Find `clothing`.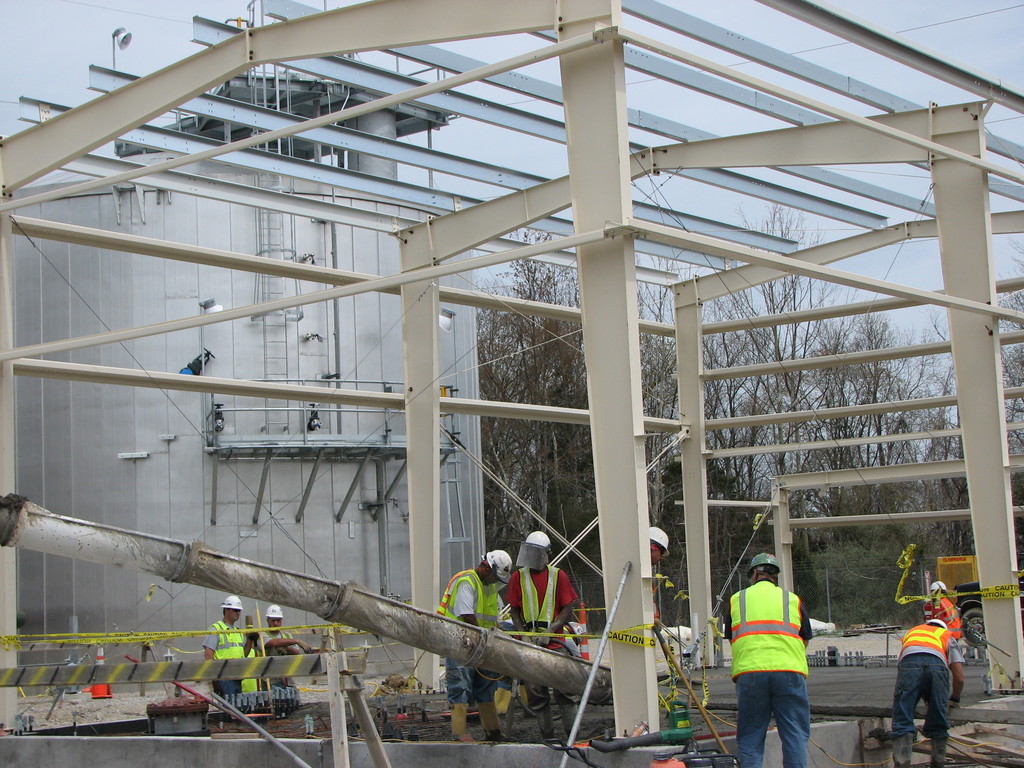
box=[888, 593, 969, 767].
